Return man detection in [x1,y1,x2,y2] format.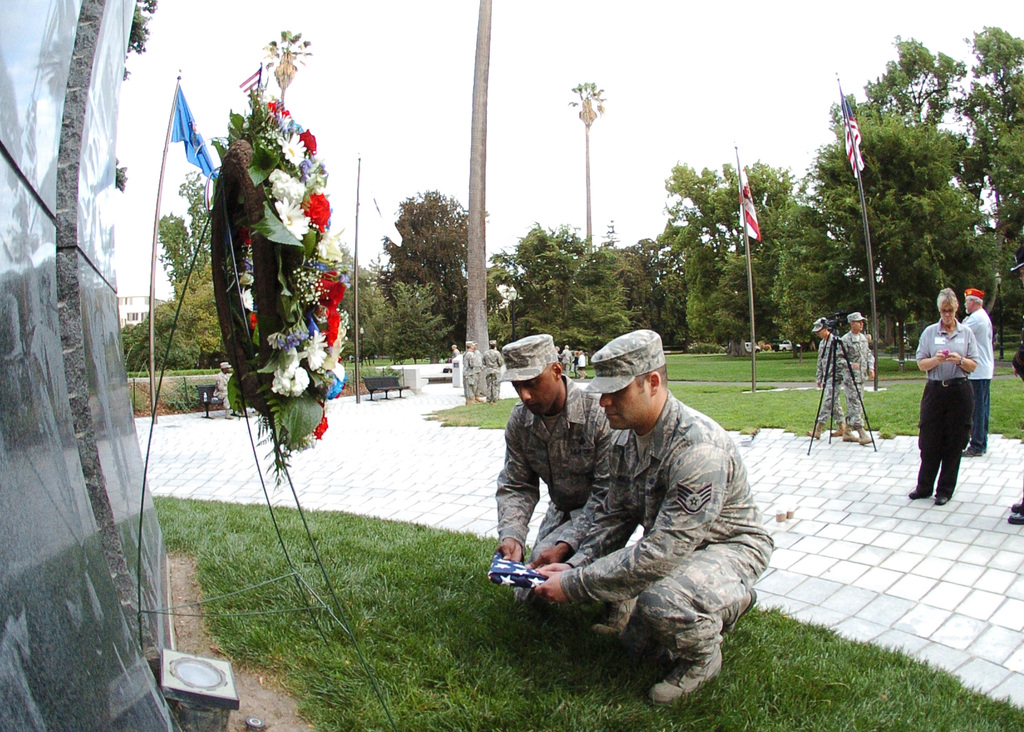
[804,321,851,442].
